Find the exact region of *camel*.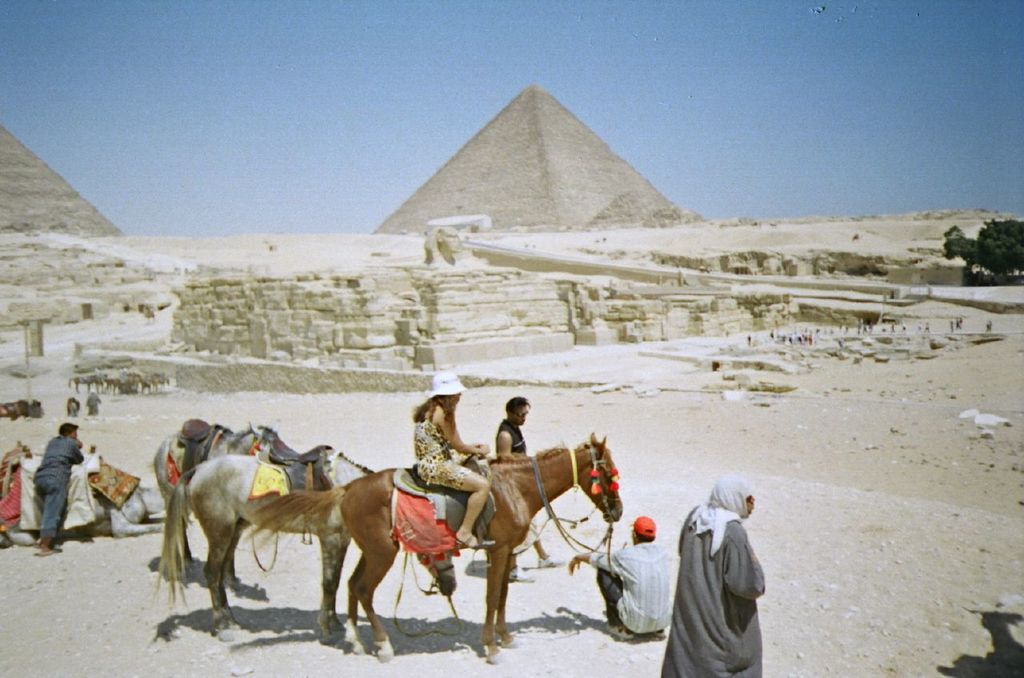
Exact region: (left=0, top=459, right=170, bottom=552).
